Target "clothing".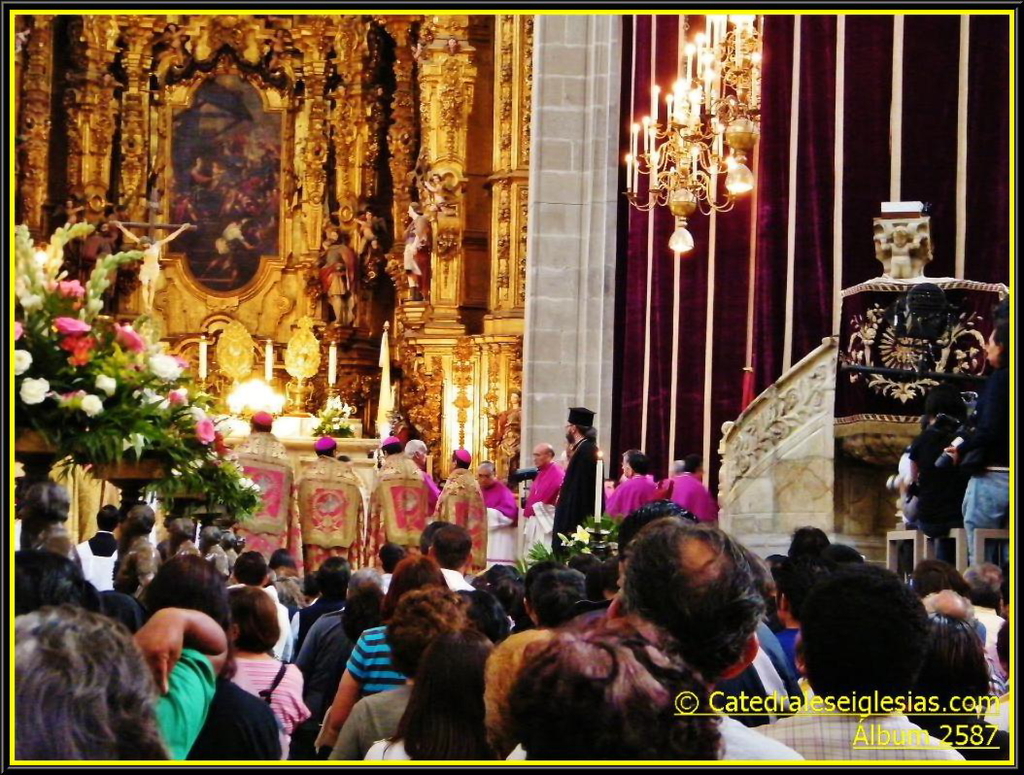
Target region: (545,430,617,551).
